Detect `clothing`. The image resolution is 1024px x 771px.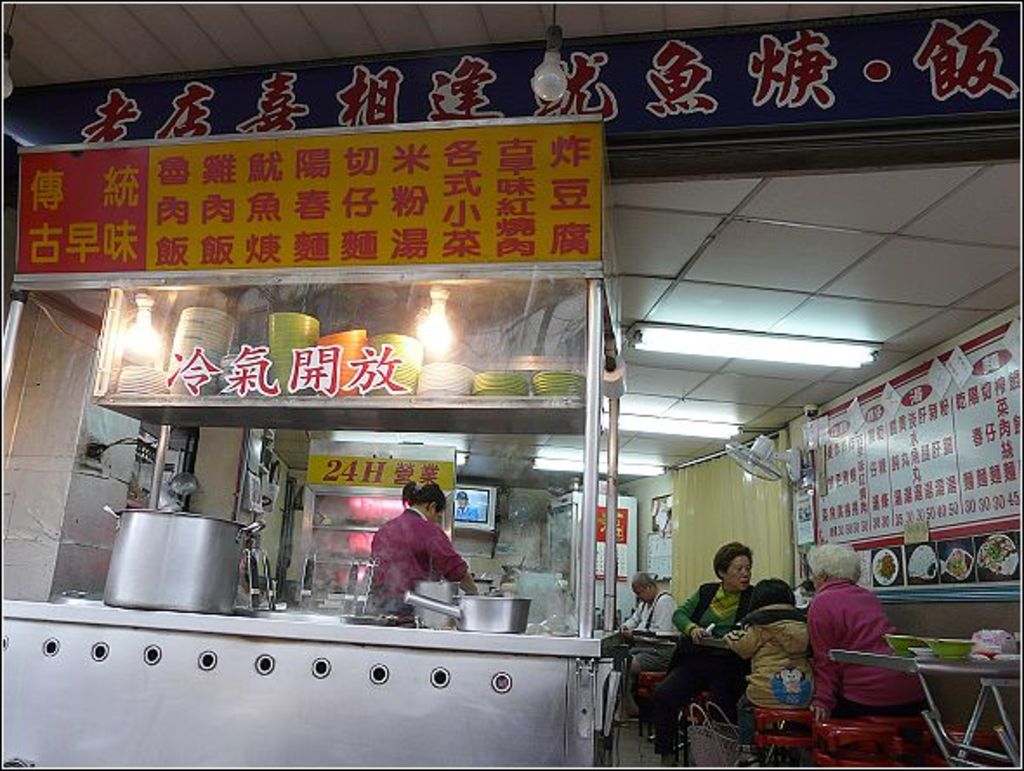
box(627, 592, 679, 677).
